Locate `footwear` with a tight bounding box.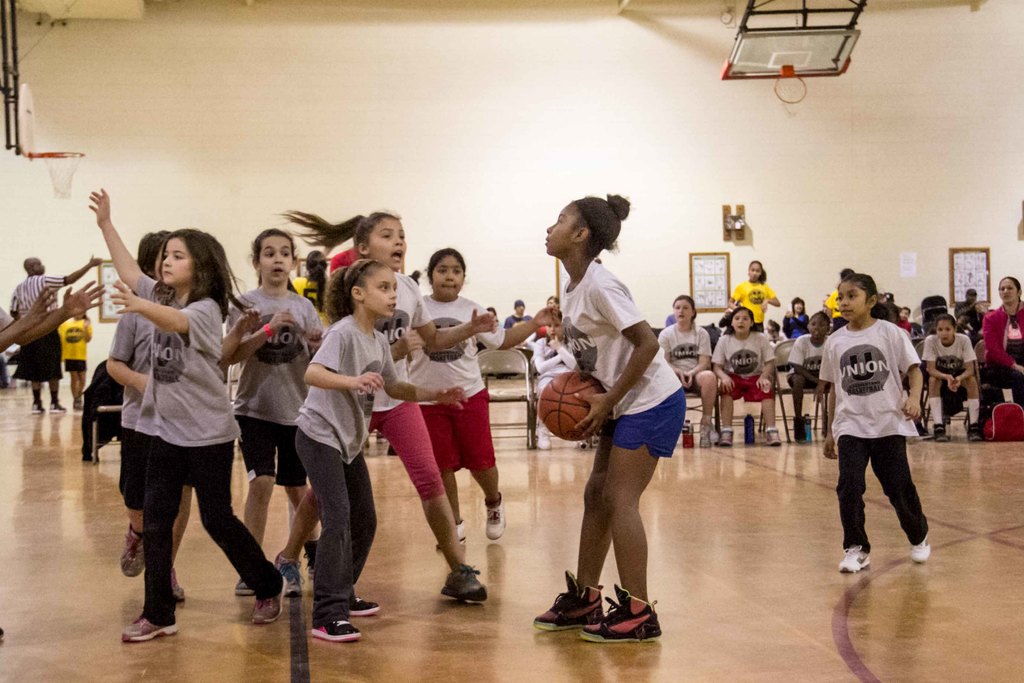
box=[232, 577, 255, 595].
